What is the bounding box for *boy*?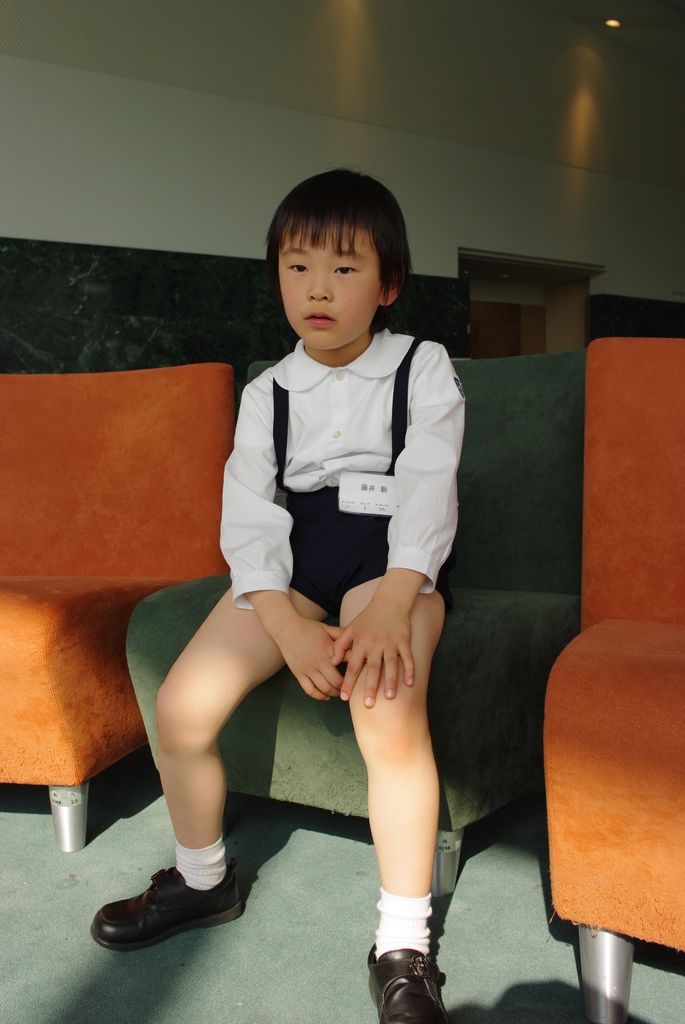
<region>134, 152, 478, 936</region>.
